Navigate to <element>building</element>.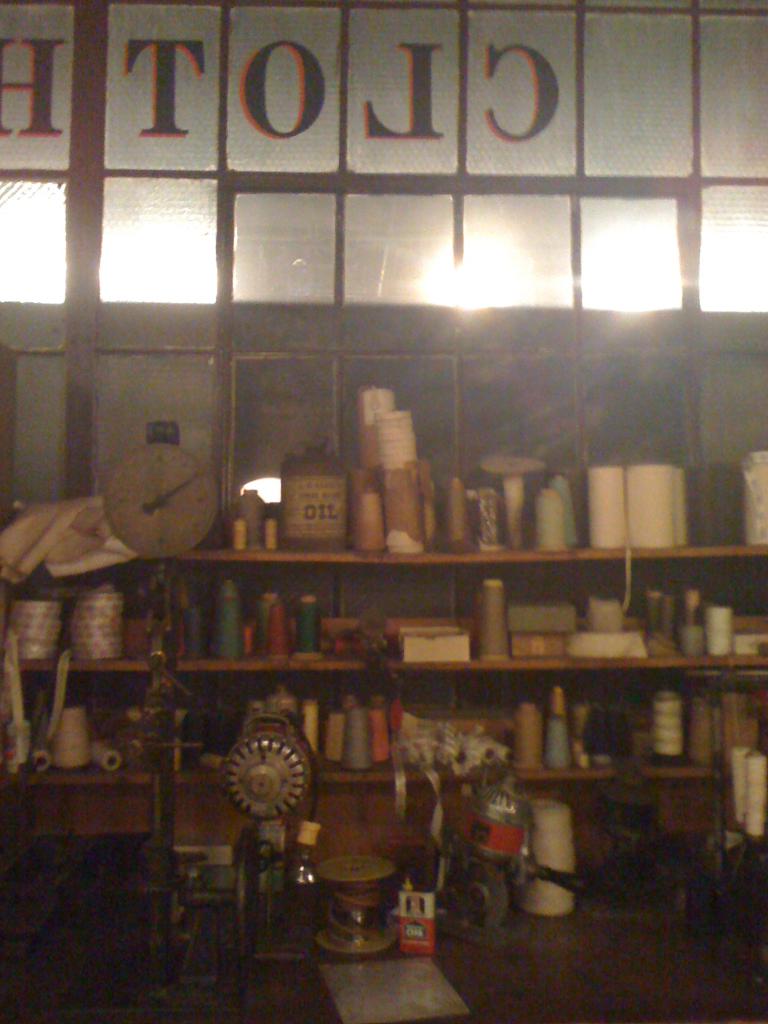
Navigation target: x1=0, y1=0, x2=767, y2=1023.
